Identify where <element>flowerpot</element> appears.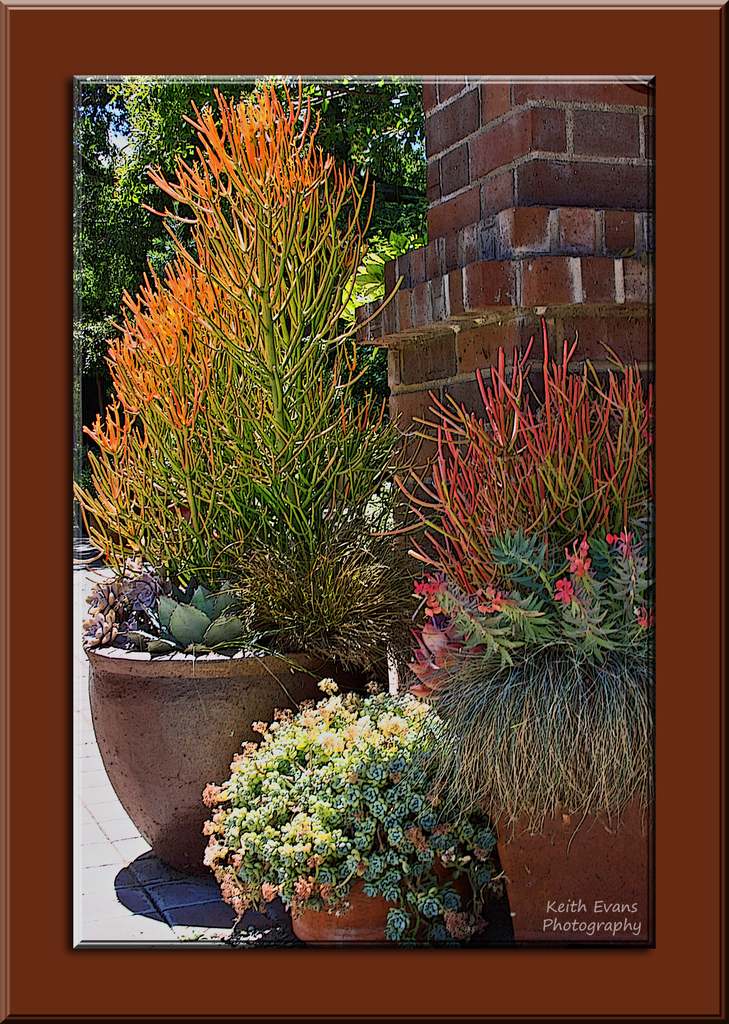
Appears at 83/646/378/883.
